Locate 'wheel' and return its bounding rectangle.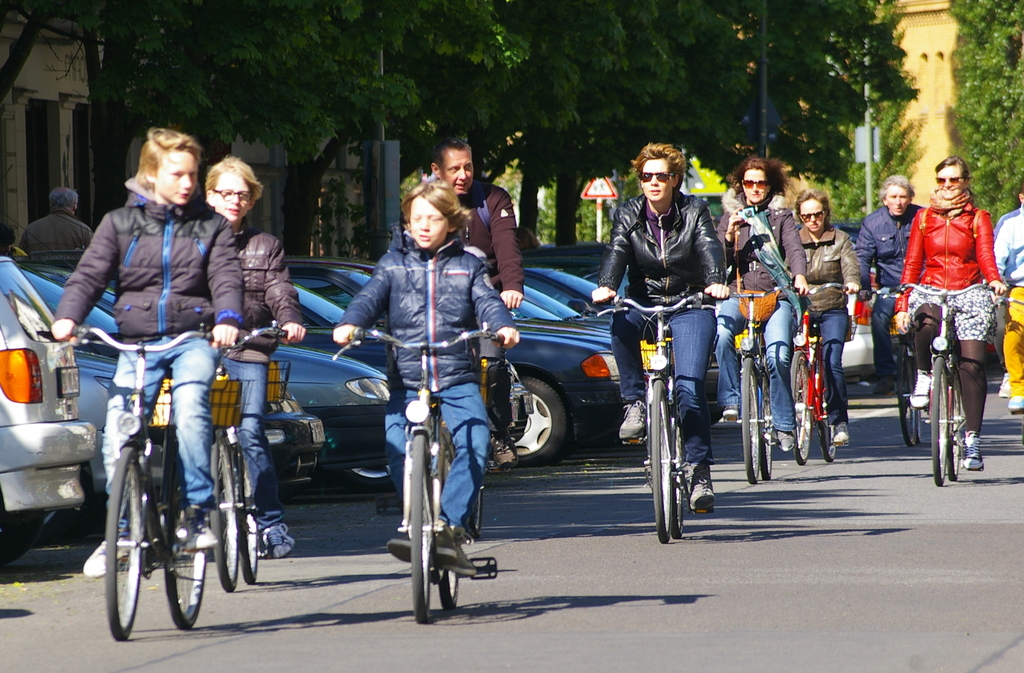
BBox(209, 434, 239, 591).
